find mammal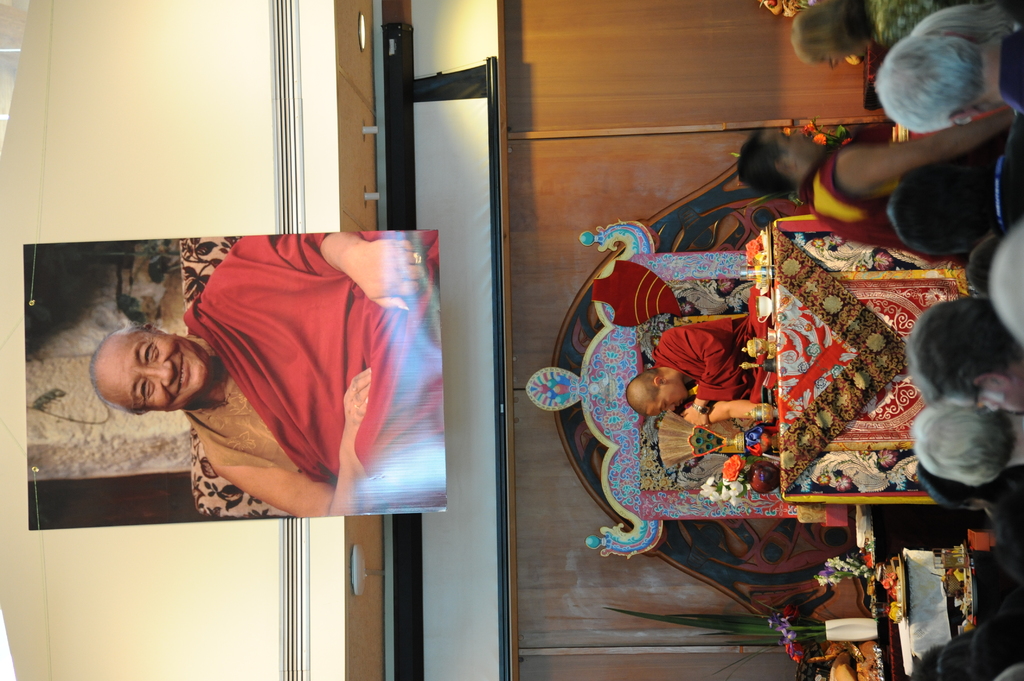
[left=867, top=30, right=1023, bottom=130]
